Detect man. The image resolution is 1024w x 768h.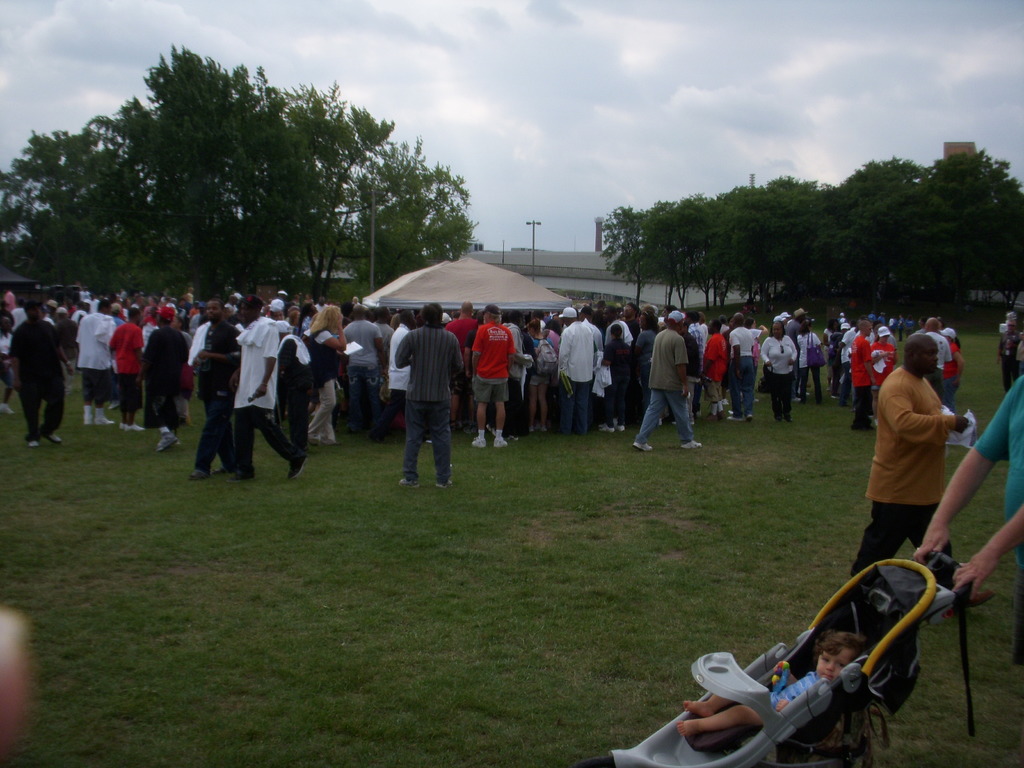
<region>918, 376, 1023, 663</region>.
